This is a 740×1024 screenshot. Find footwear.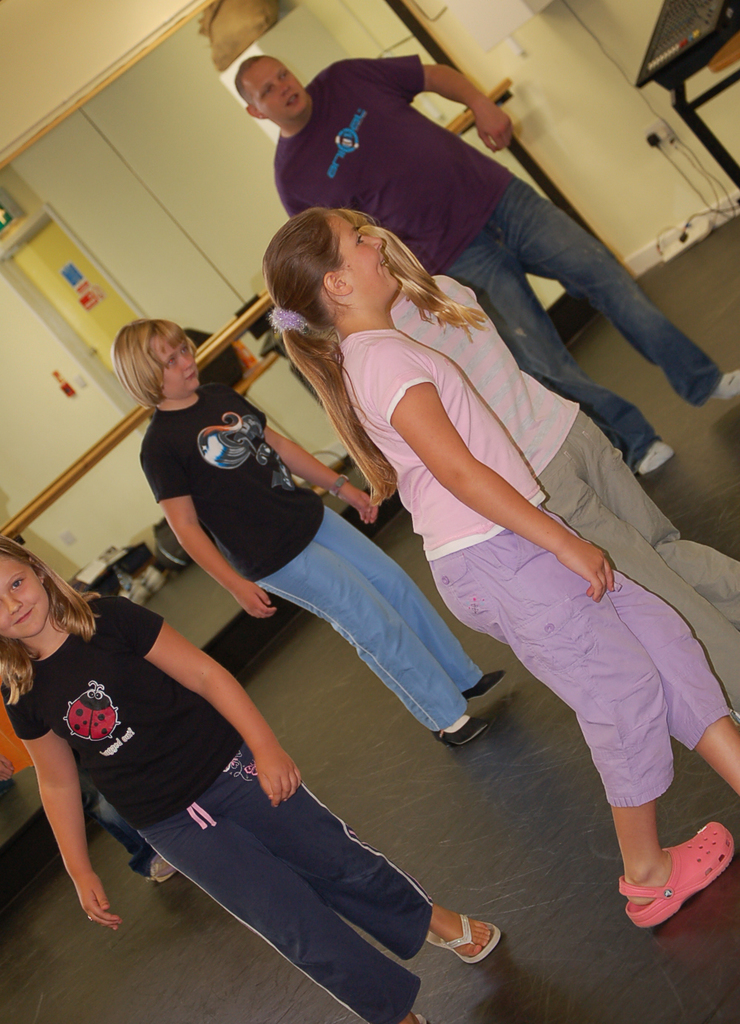
Bounding box: 468,670,500,698.
